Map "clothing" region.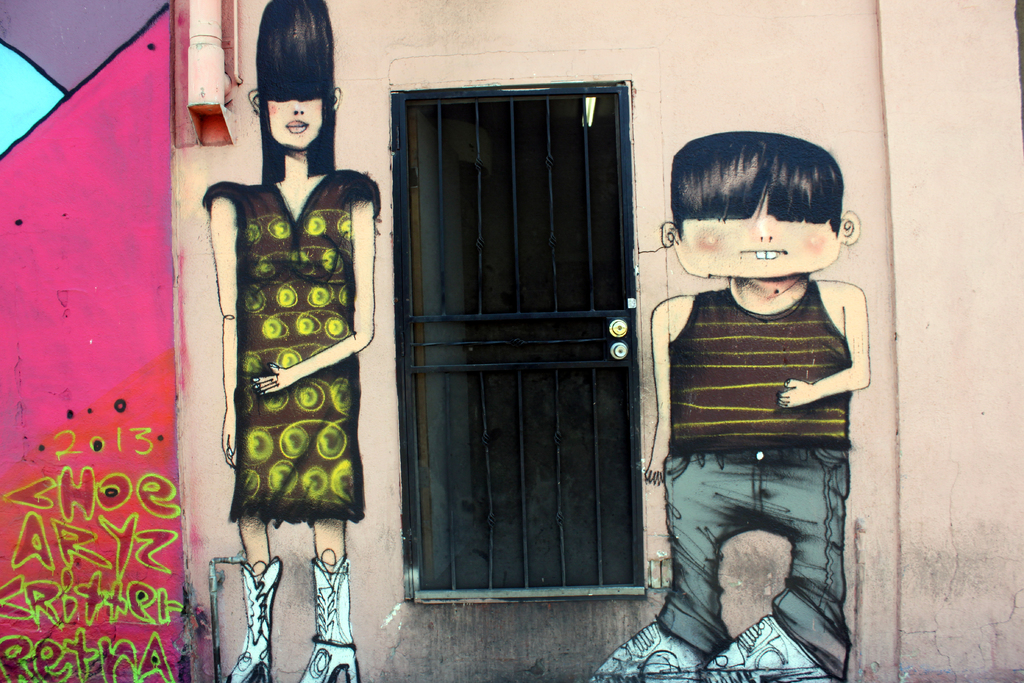
Mapped to bbox(659, 273, 859, 679).
